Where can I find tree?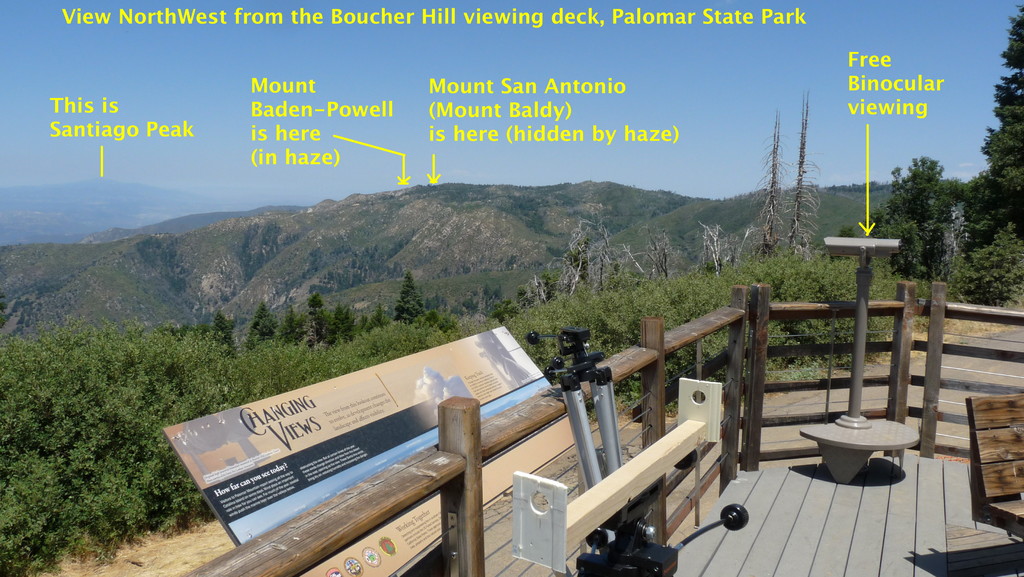
You can find it at pyautogui.locateOnScreen(944, 228, 1023, 313).
